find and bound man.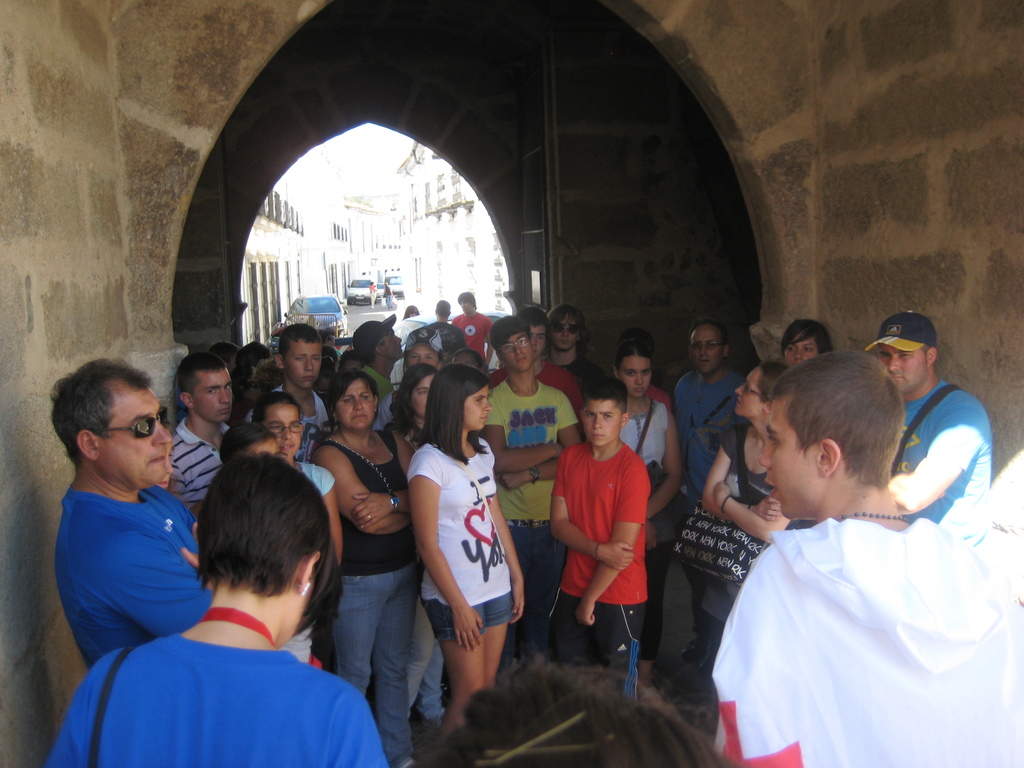
Bound: (443, 288, 495, 367).
